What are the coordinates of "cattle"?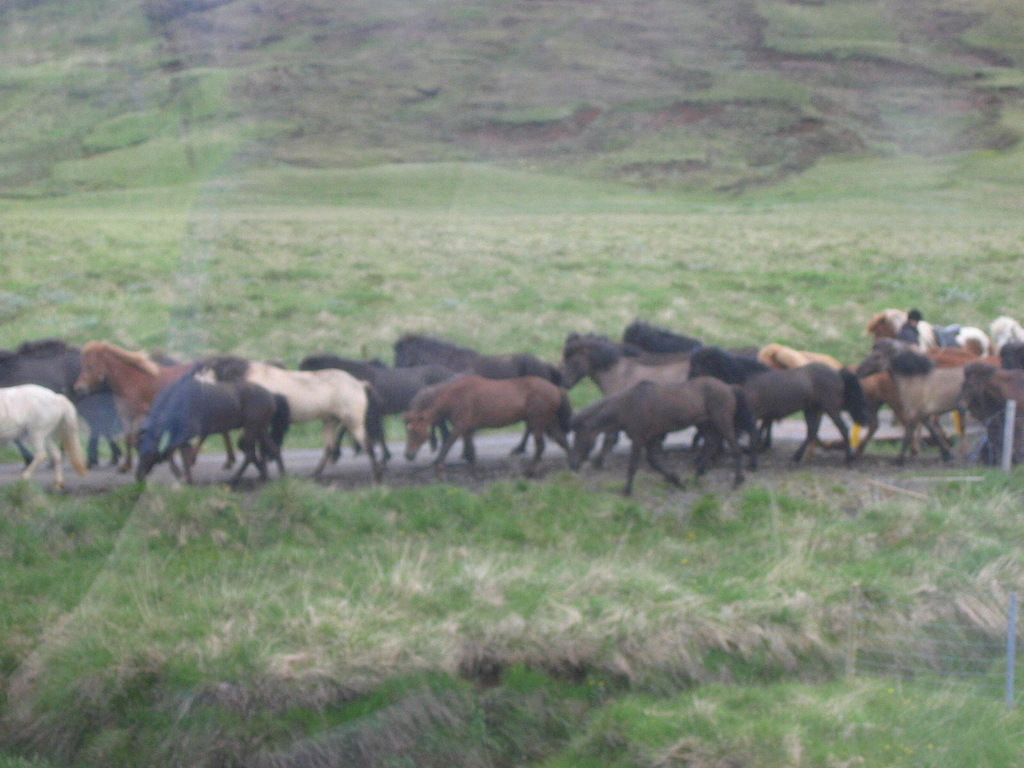
bbox=(556, 329, 700, 468).
